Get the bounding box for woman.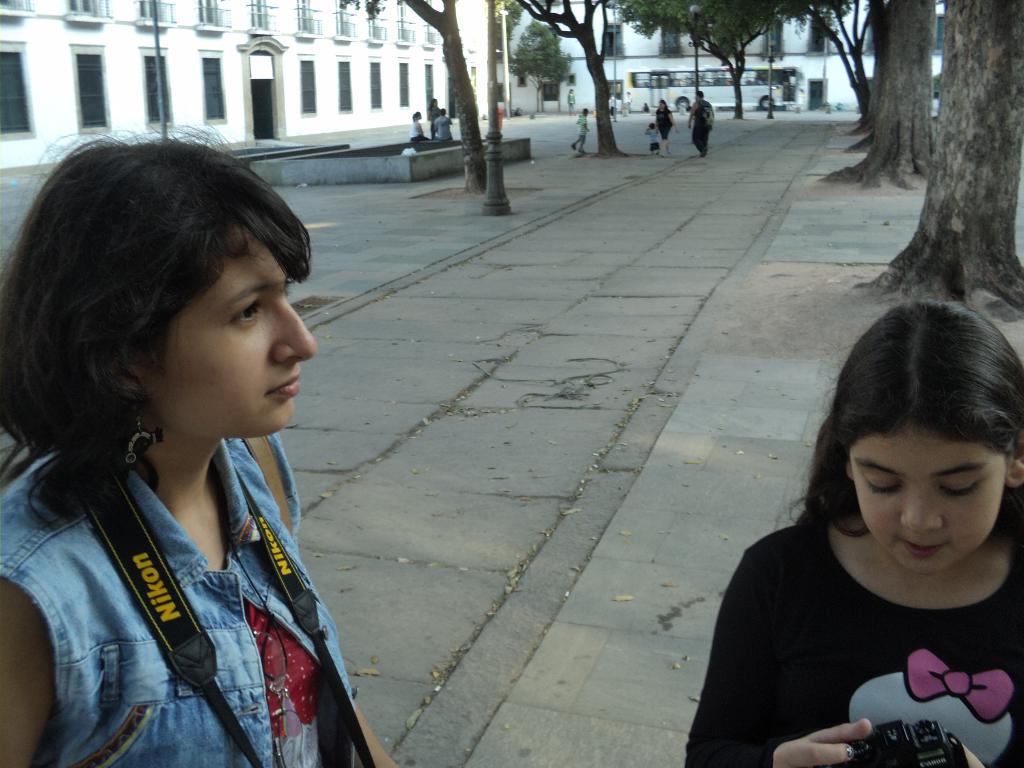
rect(3, 100, 400, 767).
